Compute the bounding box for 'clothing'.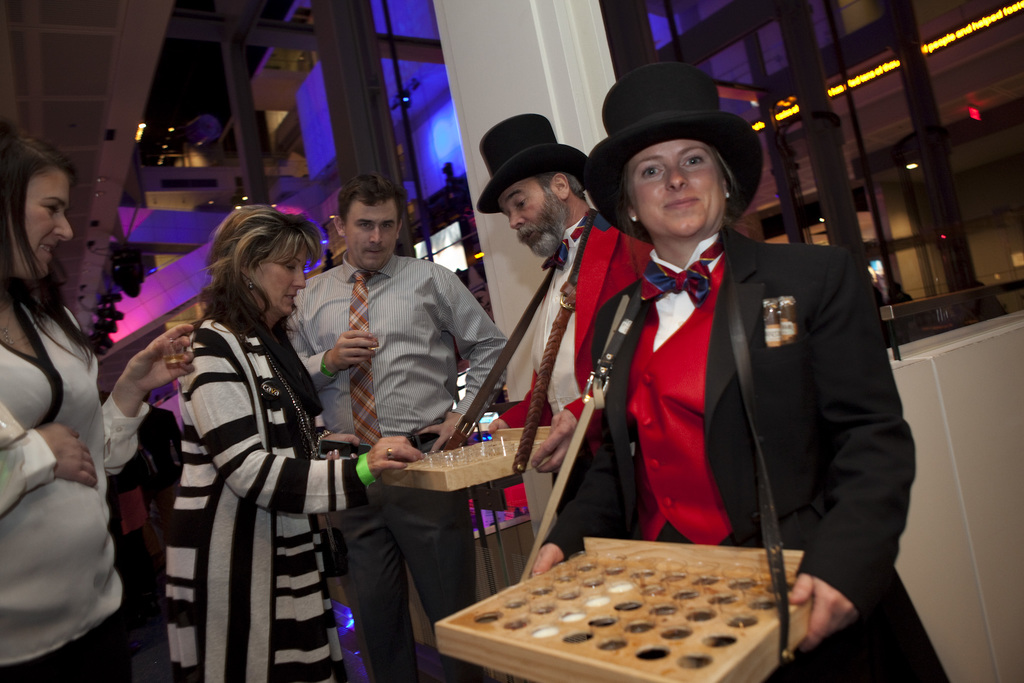
[138, 404, 181, 491].
